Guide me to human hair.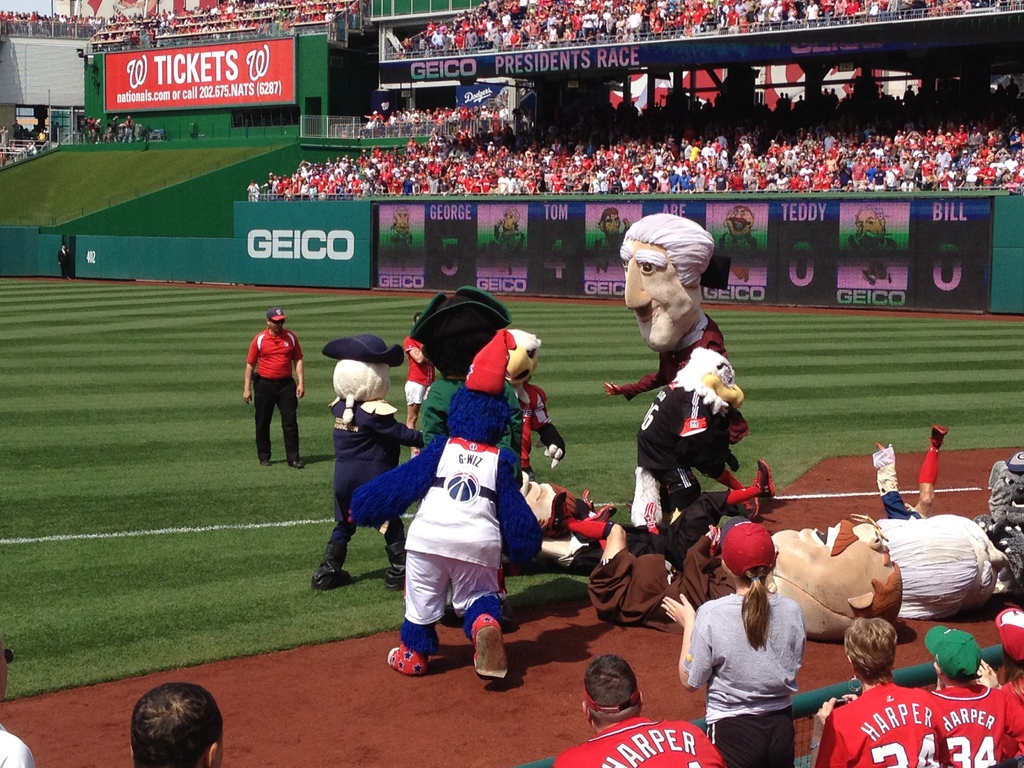
Guidance: <region>502, 206, 521, 225</region>.
